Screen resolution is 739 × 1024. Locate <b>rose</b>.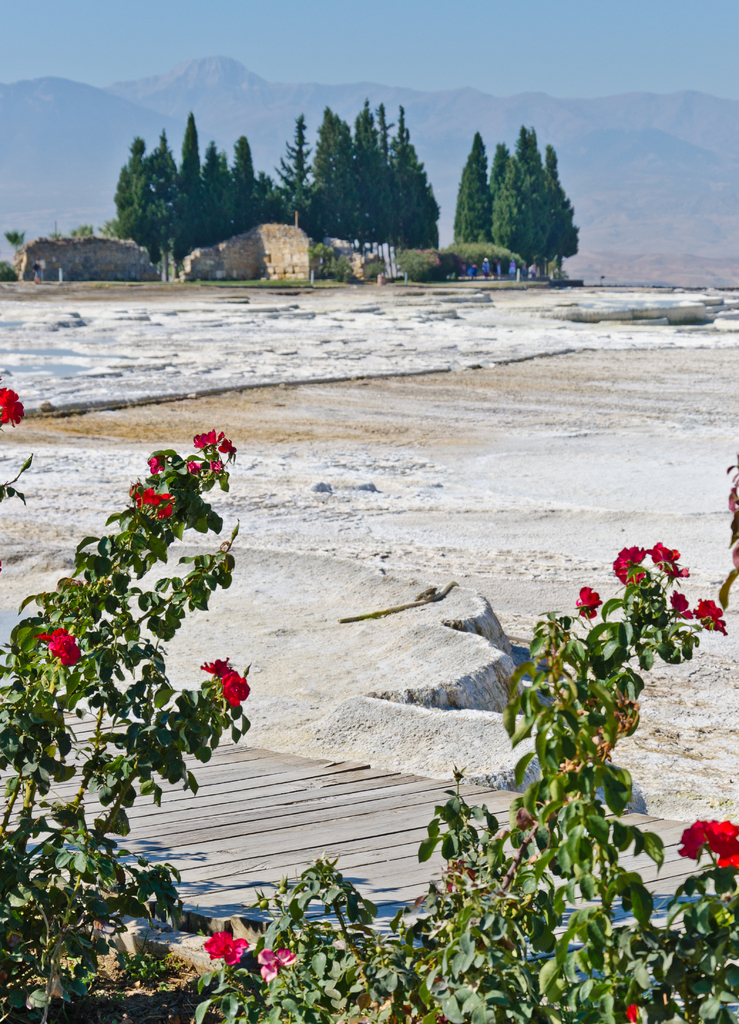
x1=642, y1=540, x2=690, y2=580.
